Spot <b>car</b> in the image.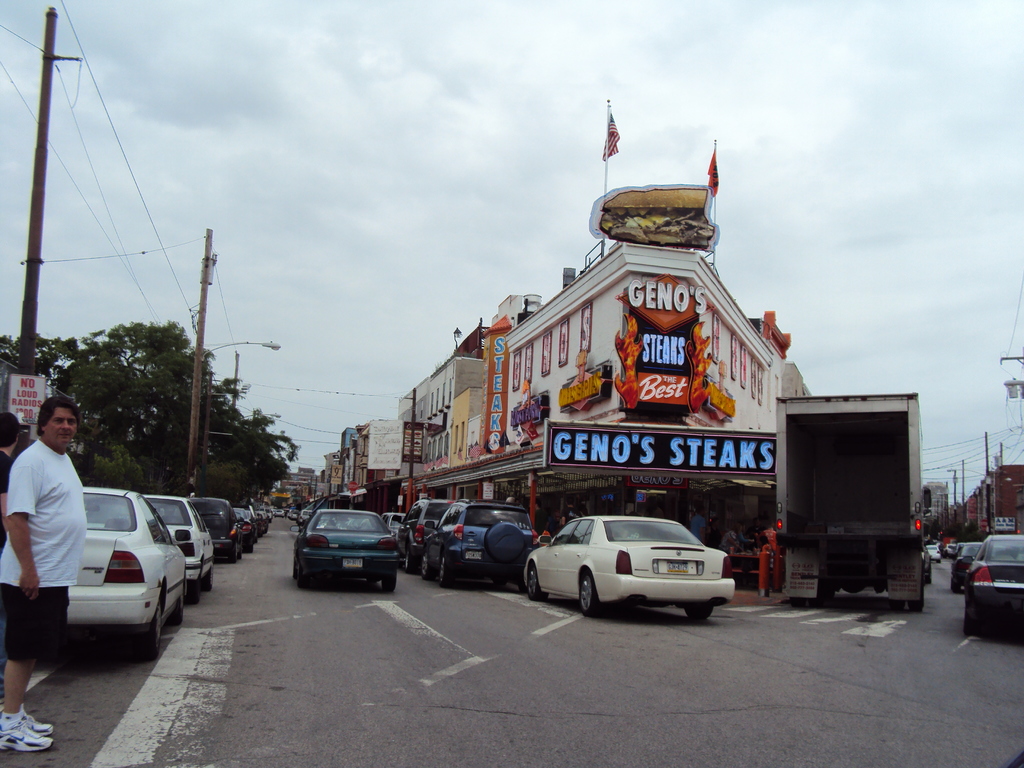
<b>car</b> found at {"x1": 60, "y1": 479, "x2": 188, "y2": 662}.
